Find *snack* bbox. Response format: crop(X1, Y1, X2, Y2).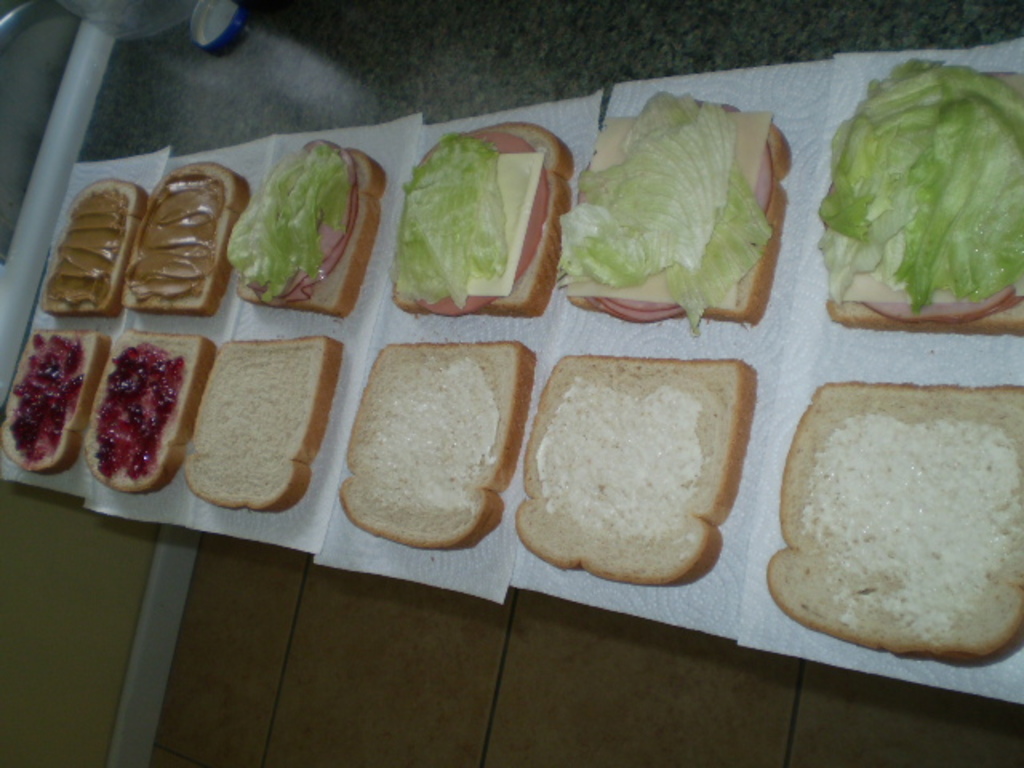
crop(117, 162, 250, 310).
